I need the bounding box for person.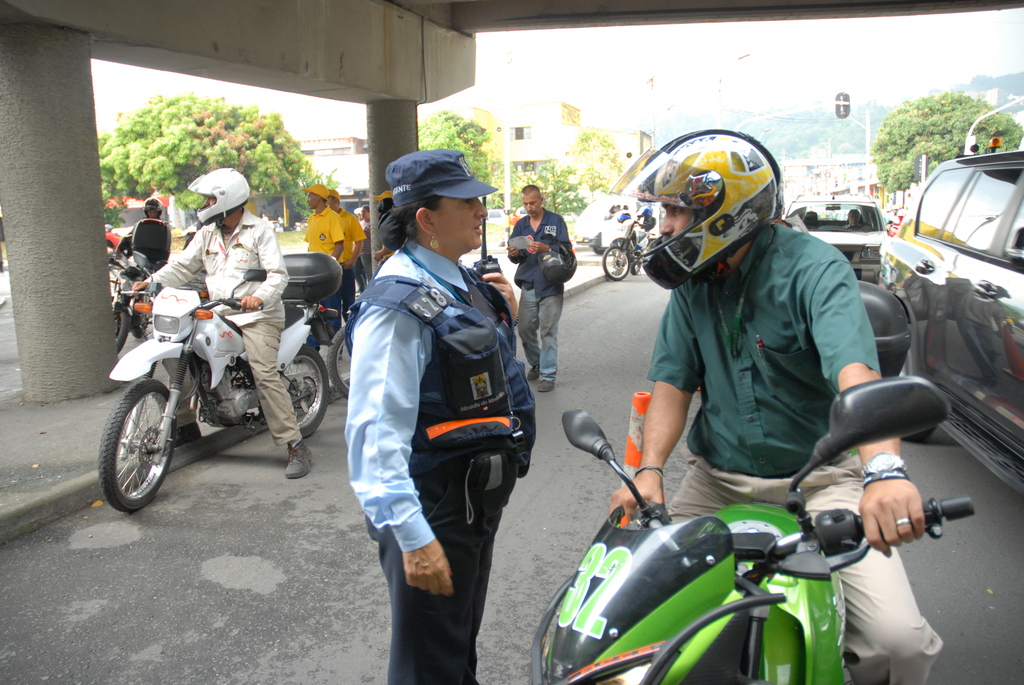
Here it is: (505,182,581,390).
